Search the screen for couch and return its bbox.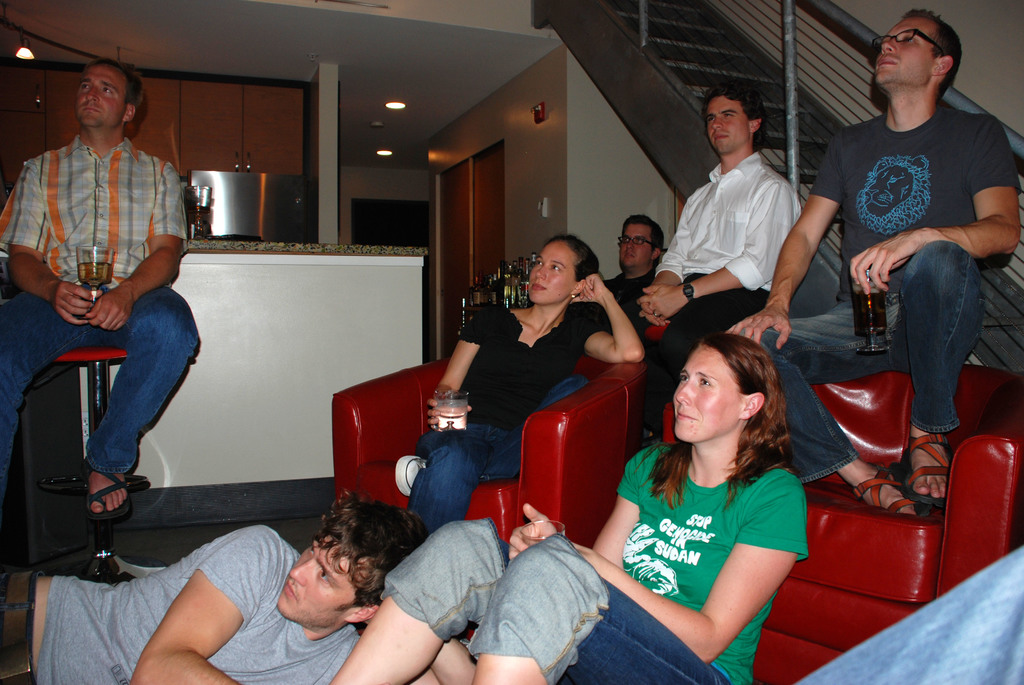
Found: crop(316, 285, 725, 537).
